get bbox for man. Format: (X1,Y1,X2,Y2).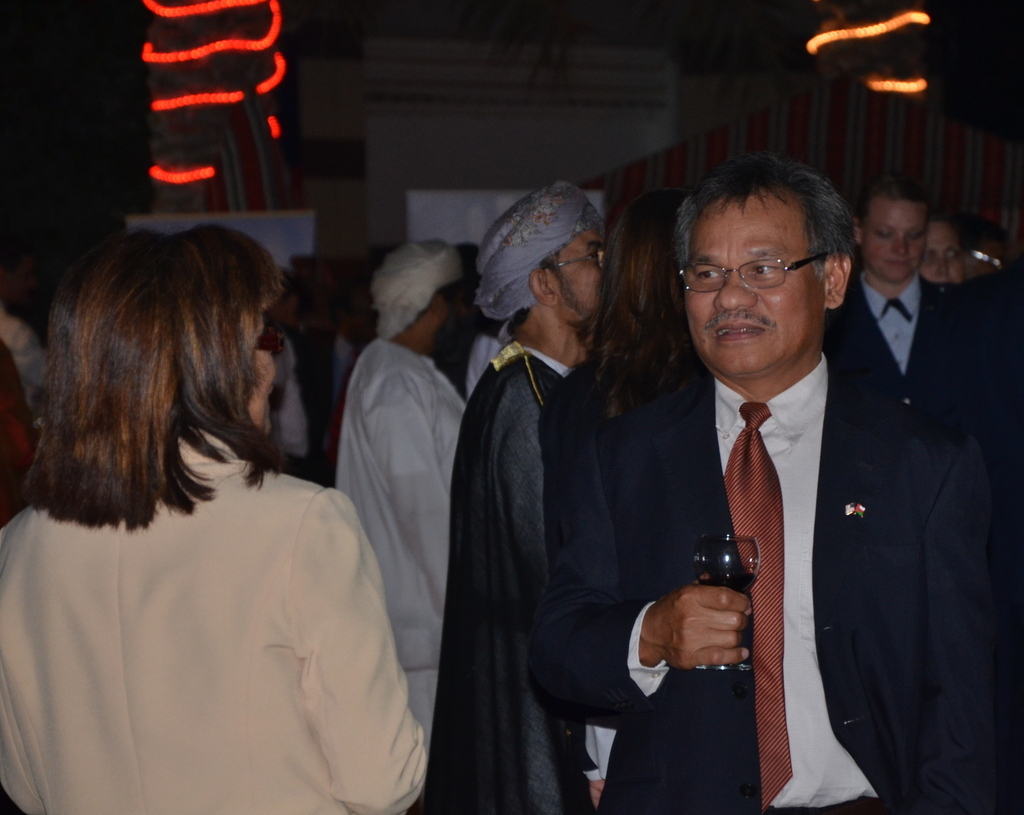
(420,178,604,814).
